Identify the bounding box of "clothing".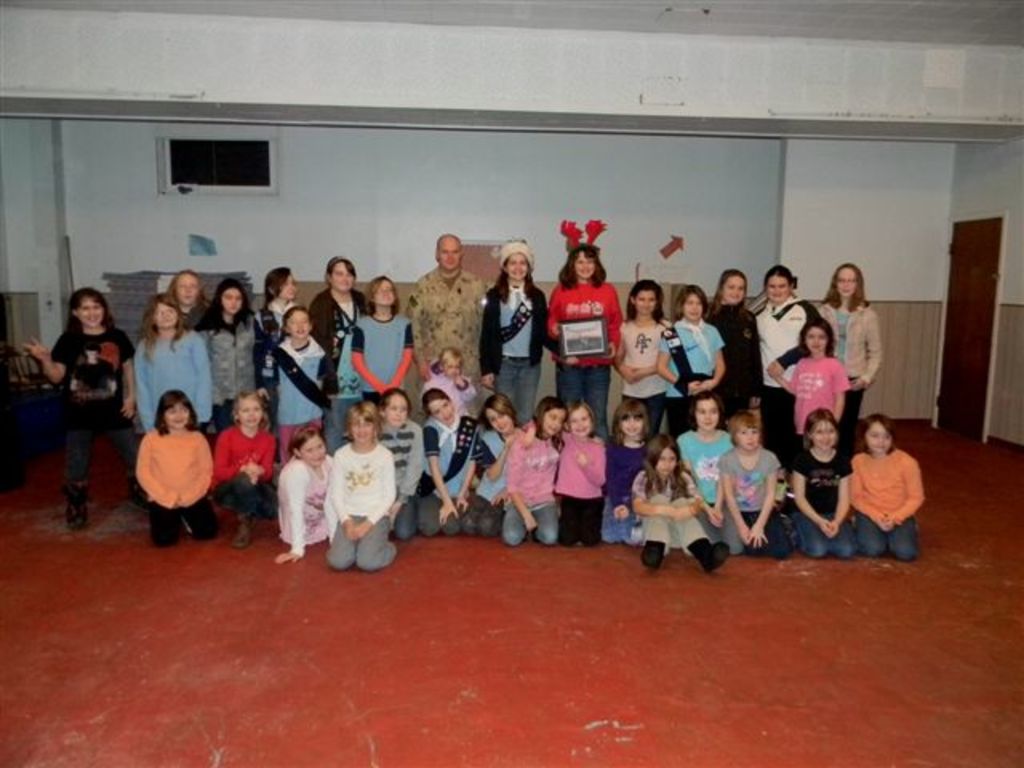
x1=149 y1=502 x2=213 y2=541.
